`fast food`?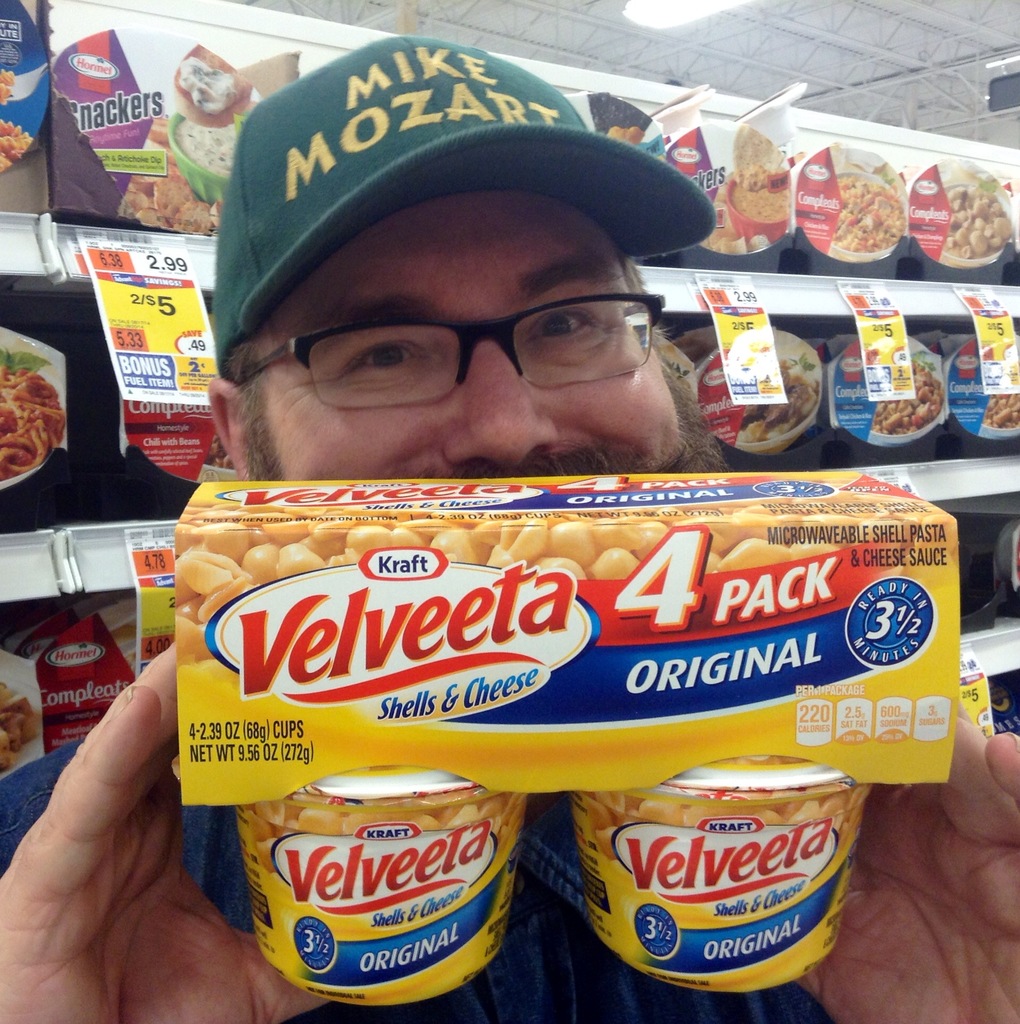
{"x1": 0, "y1": 372, "x2": 61, "y2": 454}
